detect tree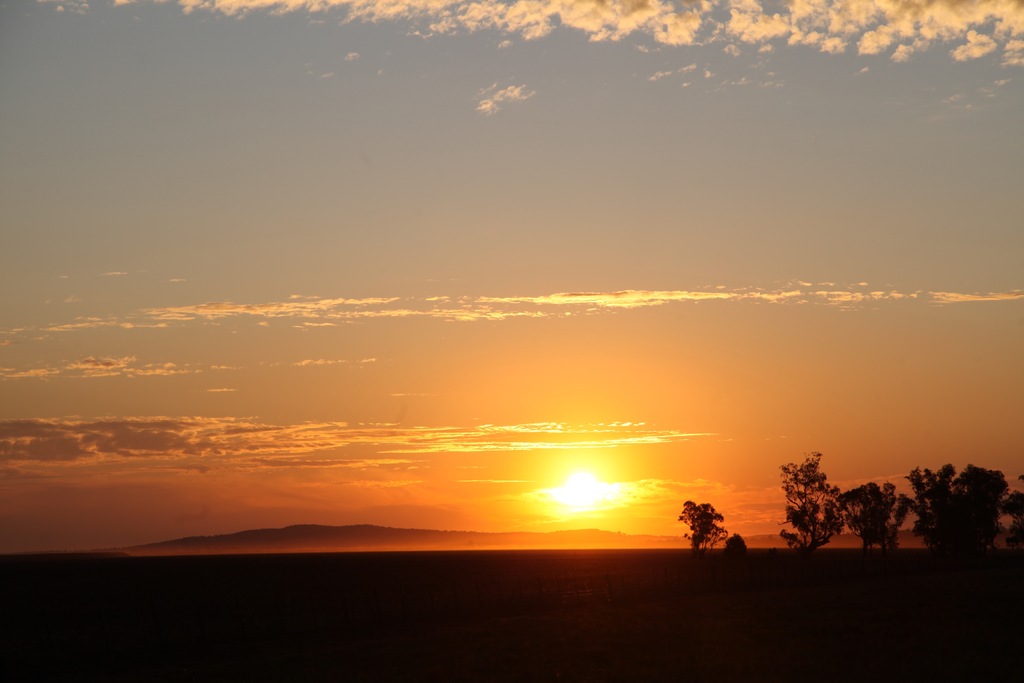
select_region(681, 504, 731, 556)
